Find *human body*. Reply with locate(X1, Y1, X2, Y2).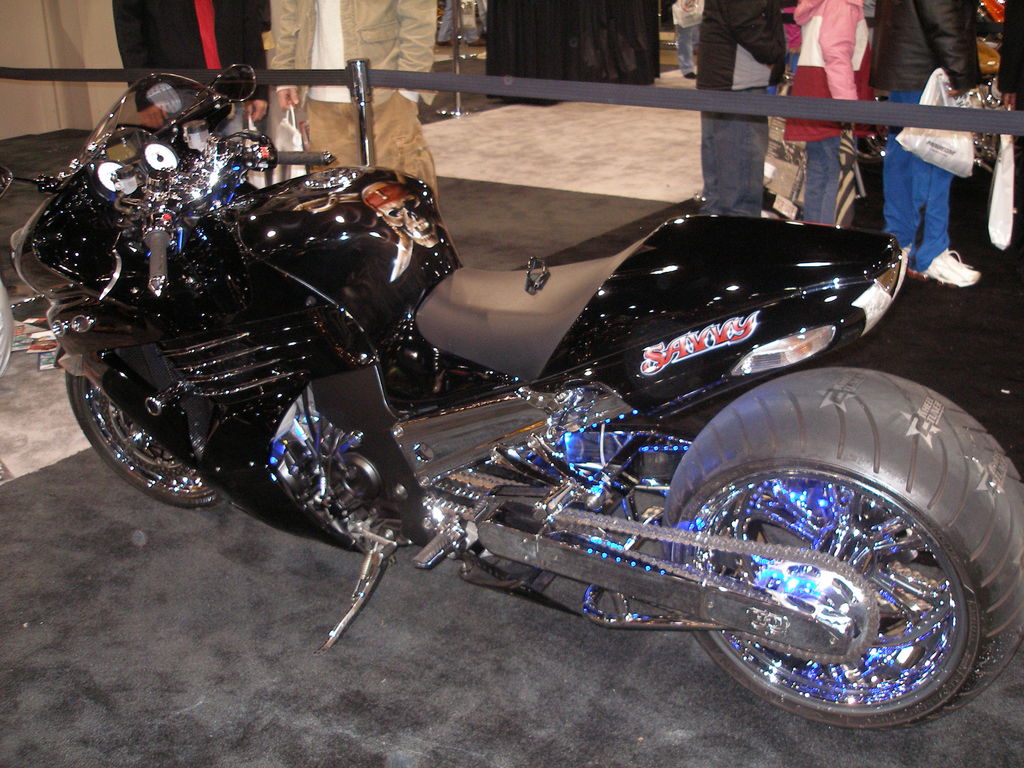
locate(698, 0, 783, 212).
